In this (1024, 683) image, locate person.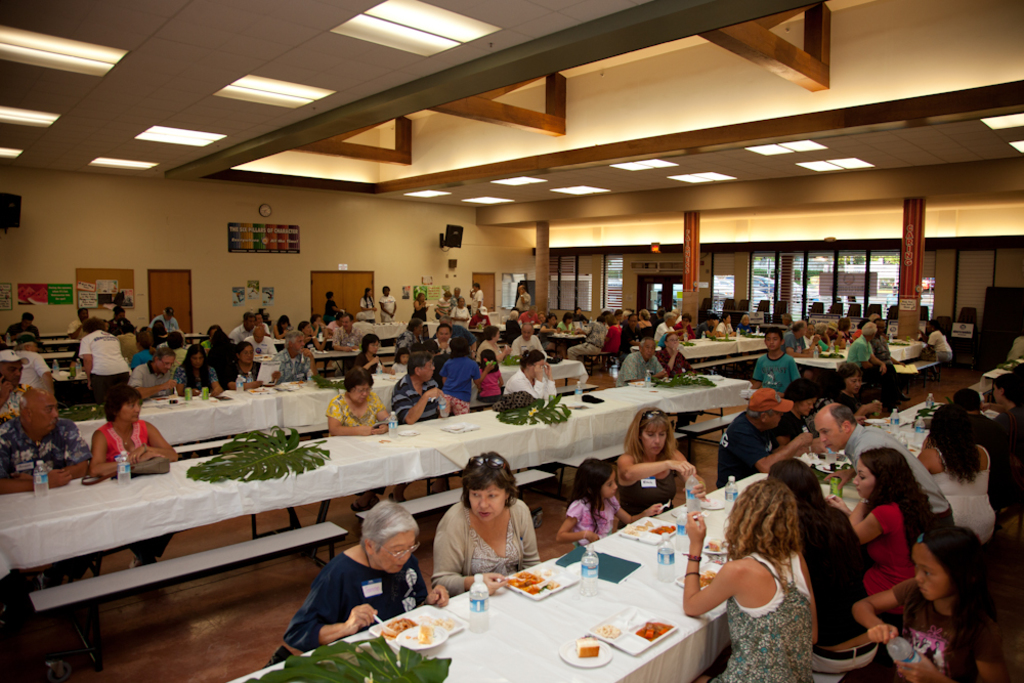
Bounding box: 0:382:86:641.
